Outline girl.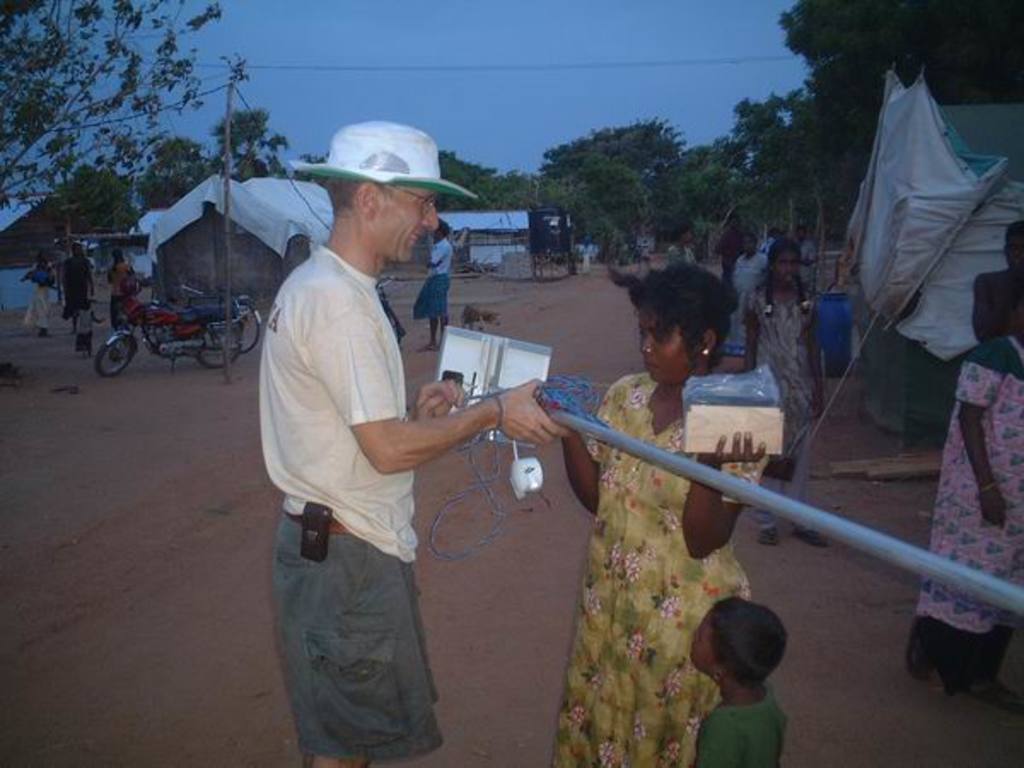
Outline: locate(102, 246, 131, 328).
